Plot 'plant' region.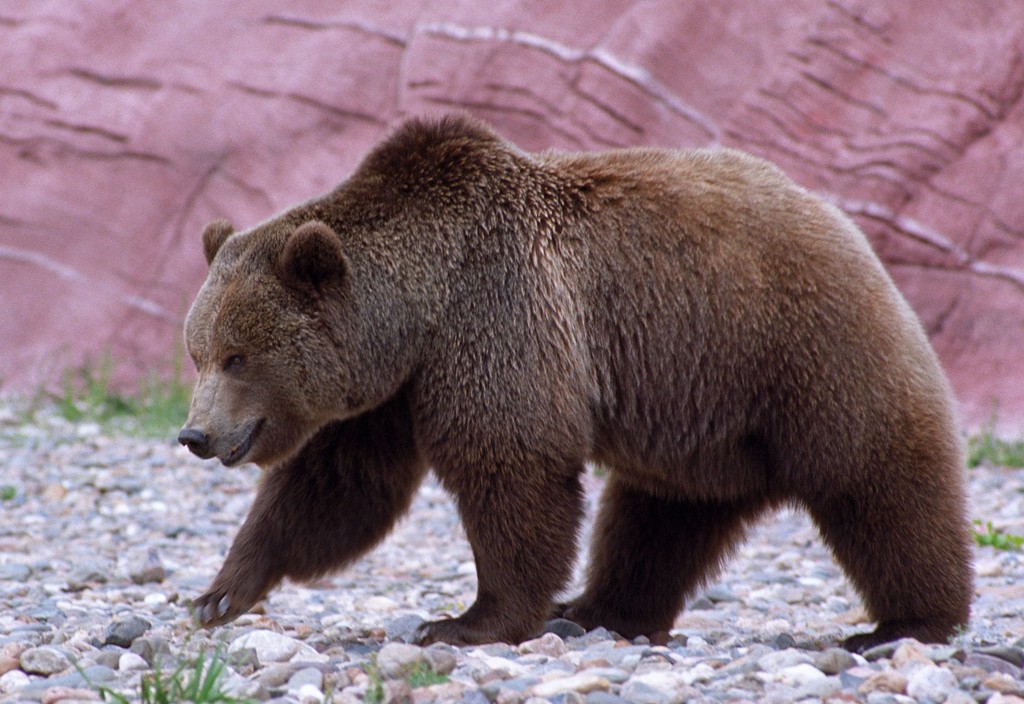
Plotted at [x1=969, y1=515, x2=1023, y2=555].
